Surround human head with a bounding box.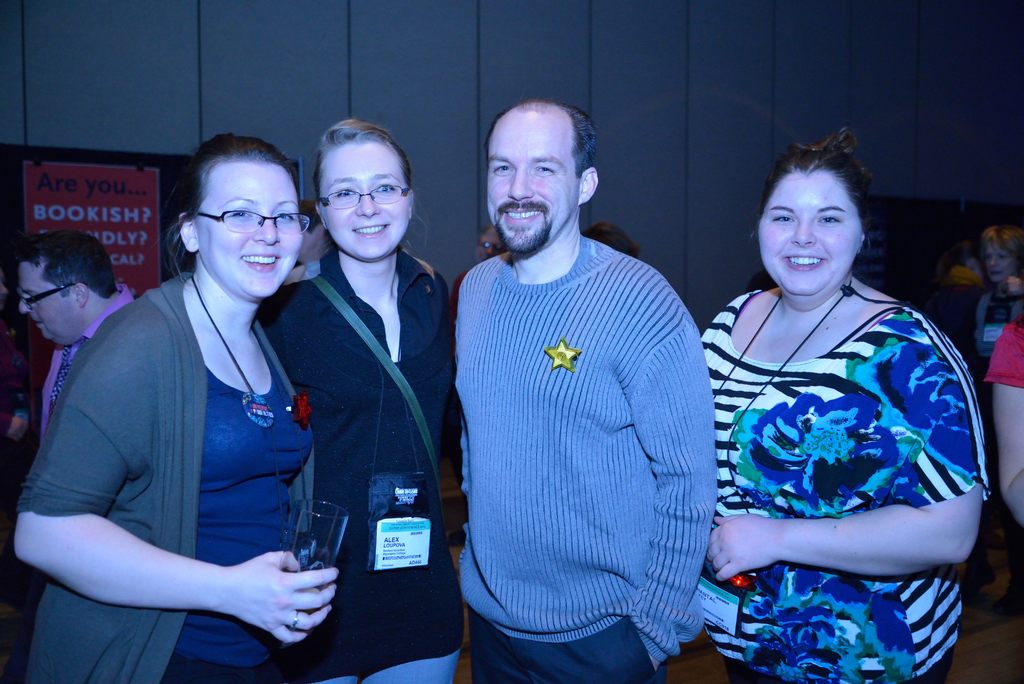
[176,126,306,300].
